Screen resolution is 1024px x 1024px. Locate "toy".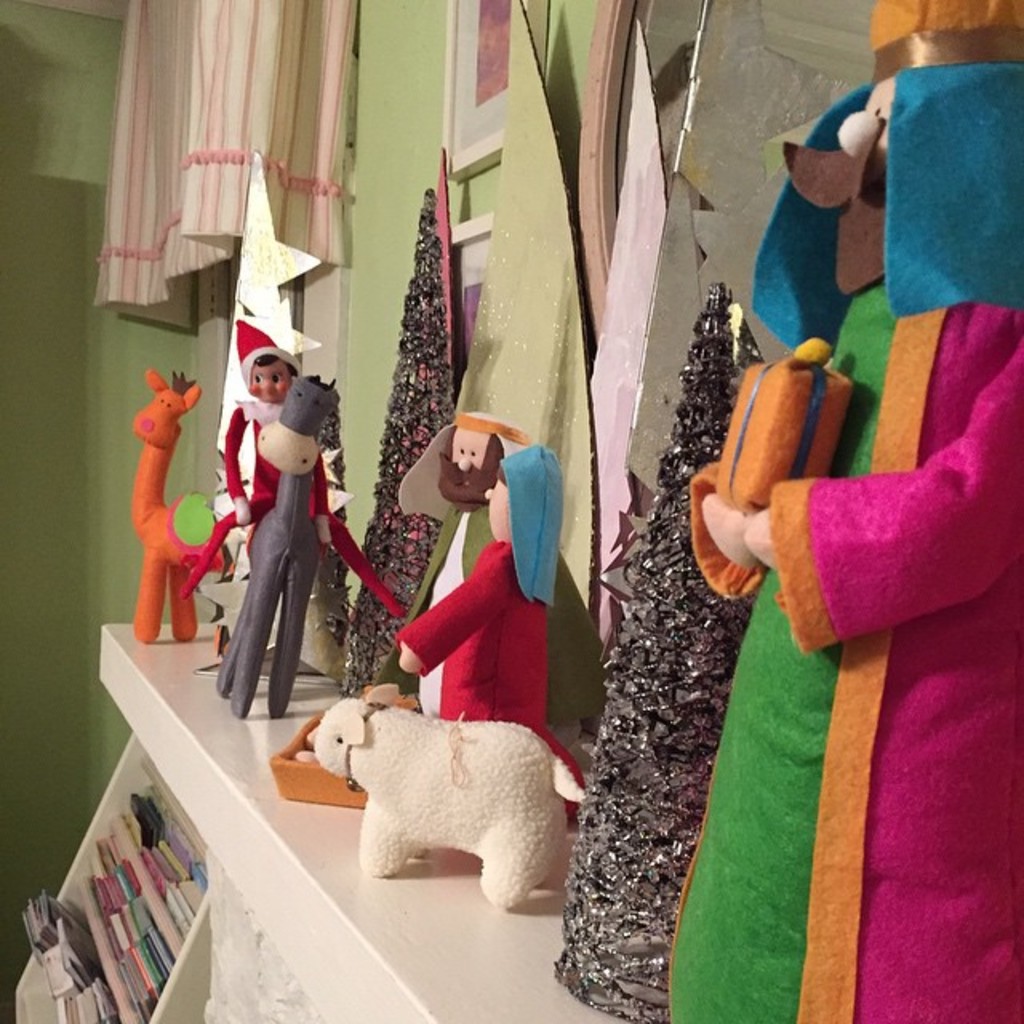
pyautogui.locateOnScreen(304, 182, 466, 690).
